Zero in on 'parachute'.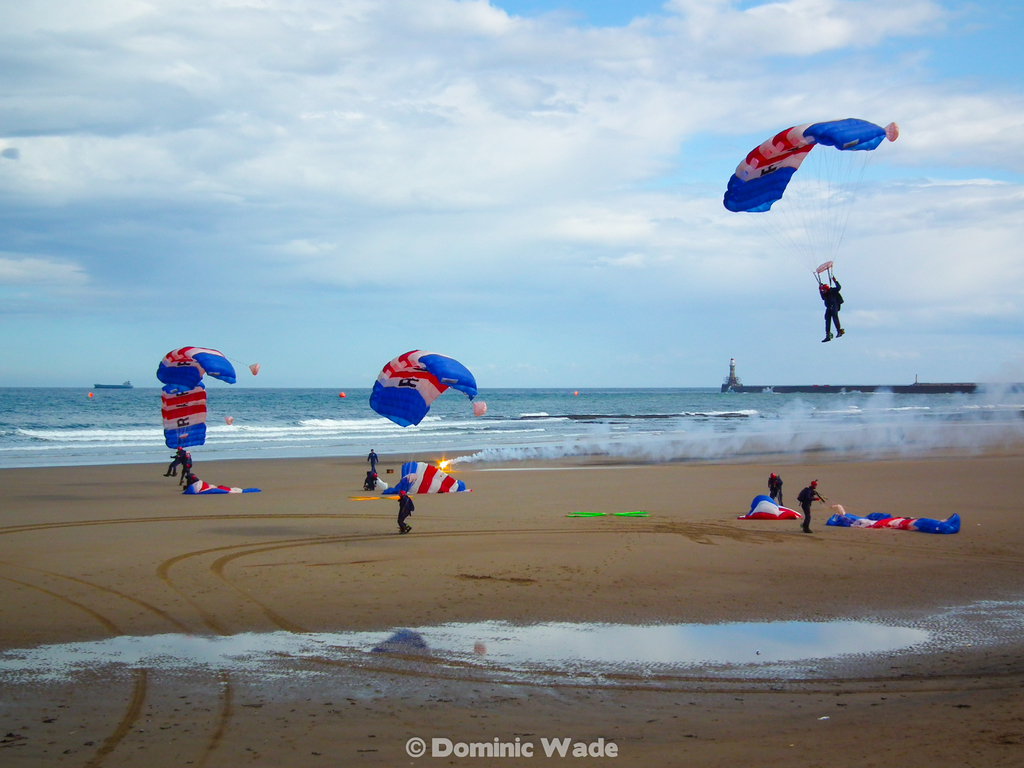
Zeroed in: l=158, t=383, r=210, b=463.
